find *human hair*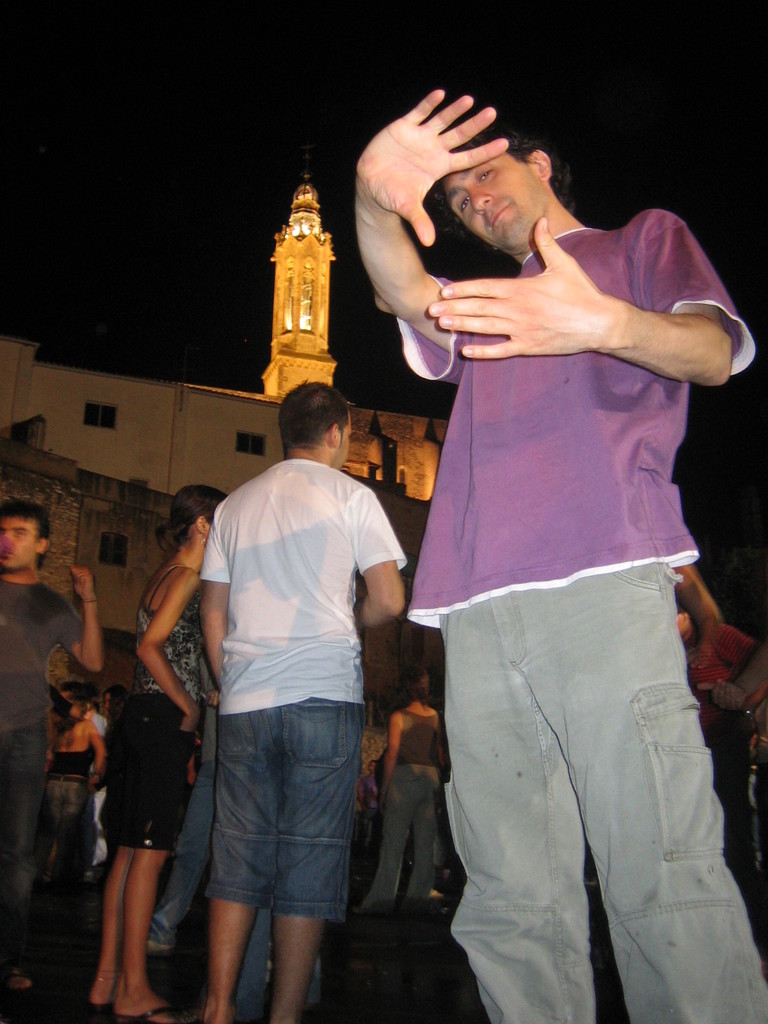
rect(66, 680, 93, 707)
